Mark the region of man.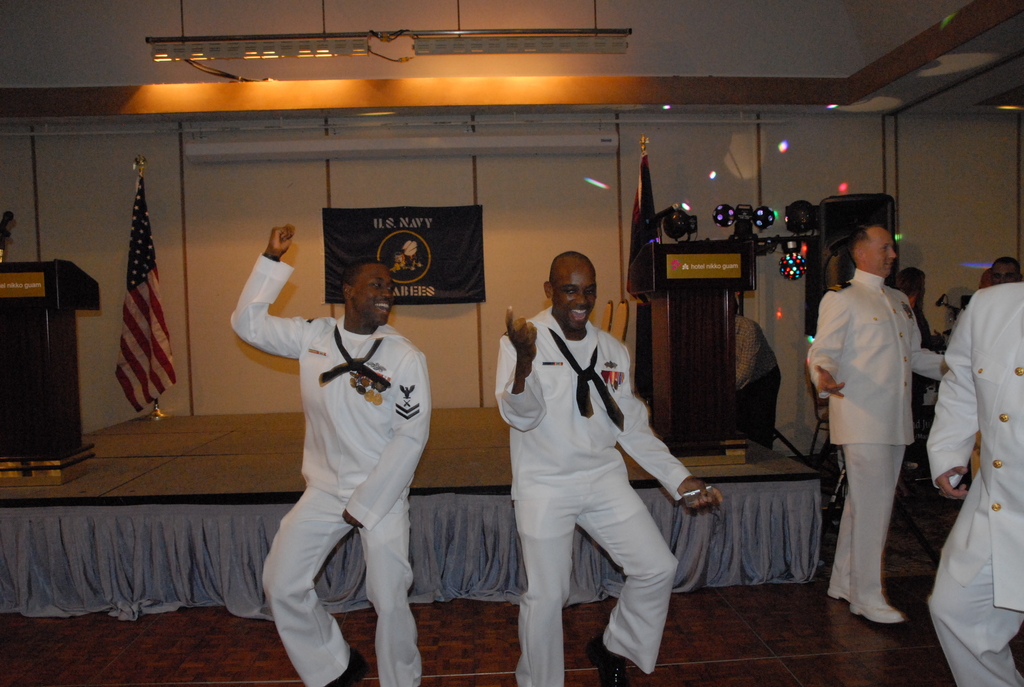
Region: rect(931, 280, 1023, 686).
